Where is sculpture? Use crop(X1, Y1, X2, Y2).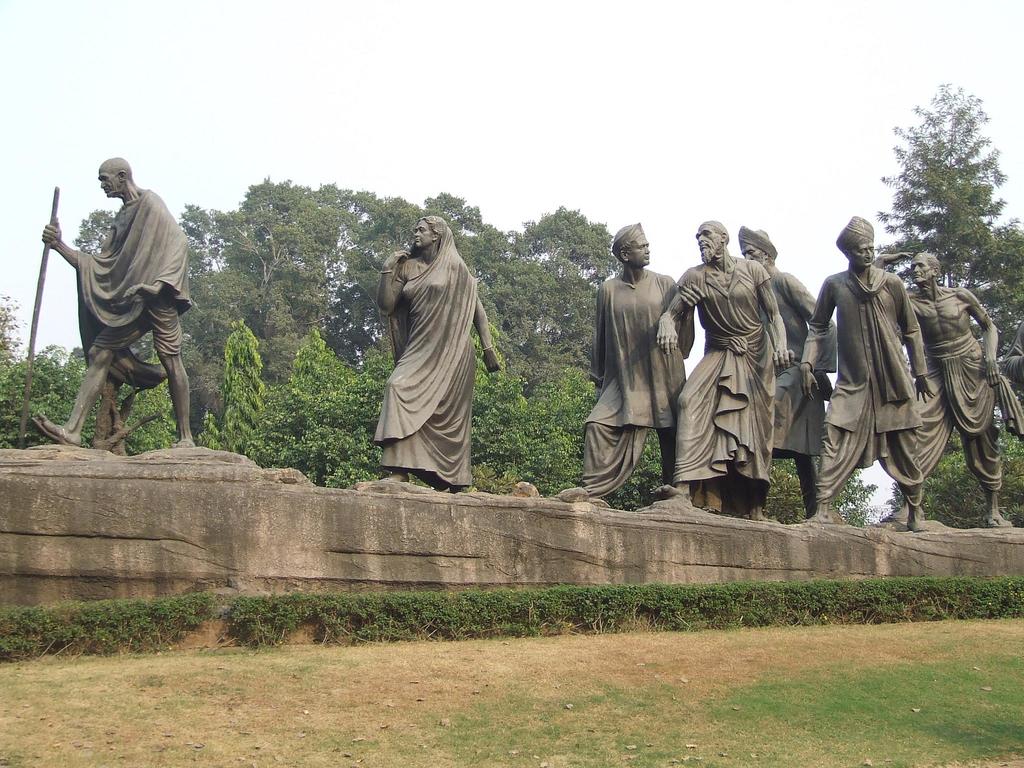
crop(656, 220, 782, 535).
